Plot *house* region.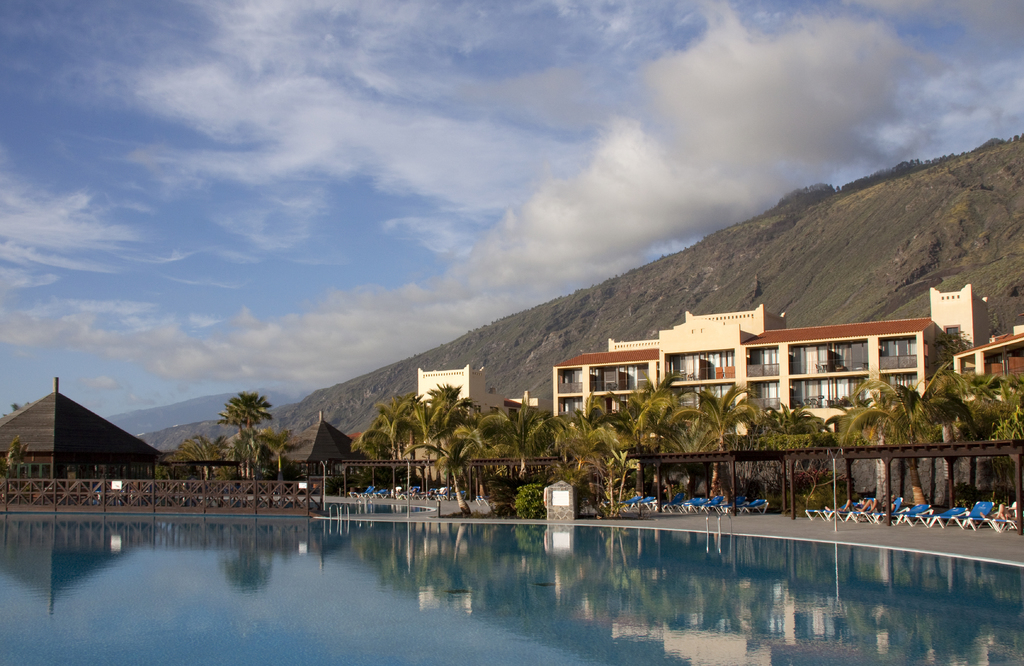
Plotted at {"left": 948, "top": 312, "right": 1023, "bottom": 417}.
